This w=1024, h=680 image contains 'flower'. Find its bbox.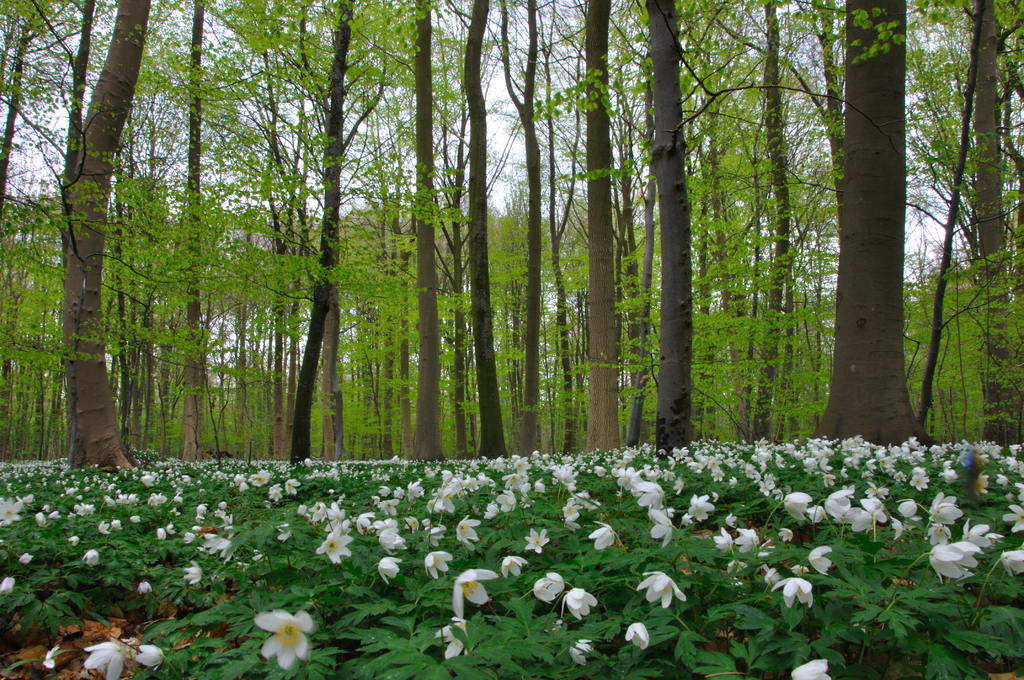
101/515/120/534.
